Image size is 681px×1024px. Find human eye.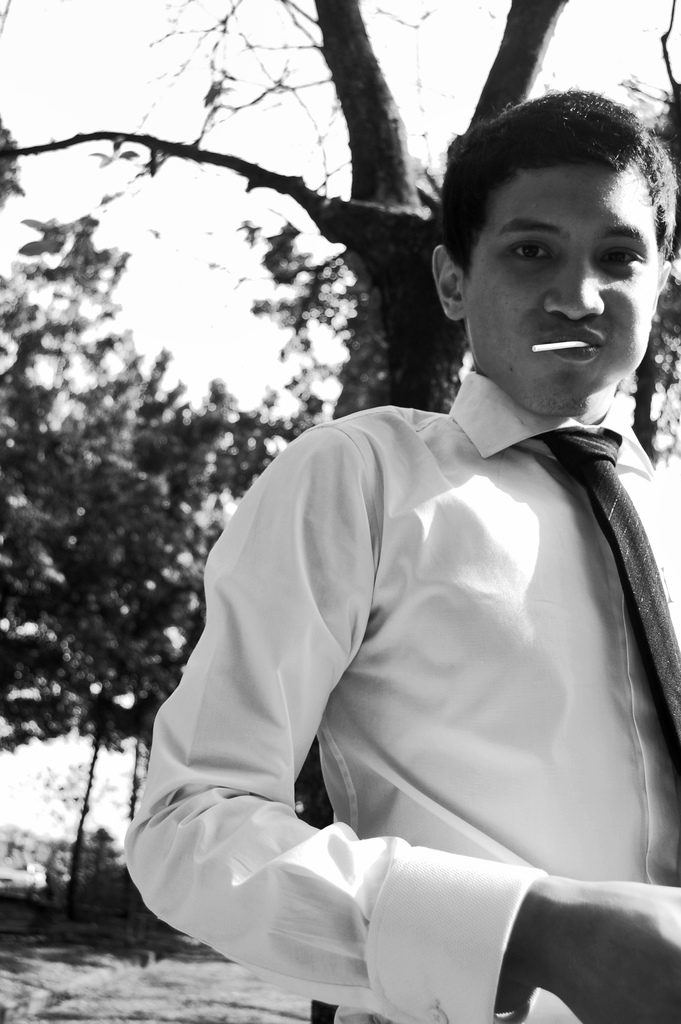
<region>600, 250, 642, 273</region>.
